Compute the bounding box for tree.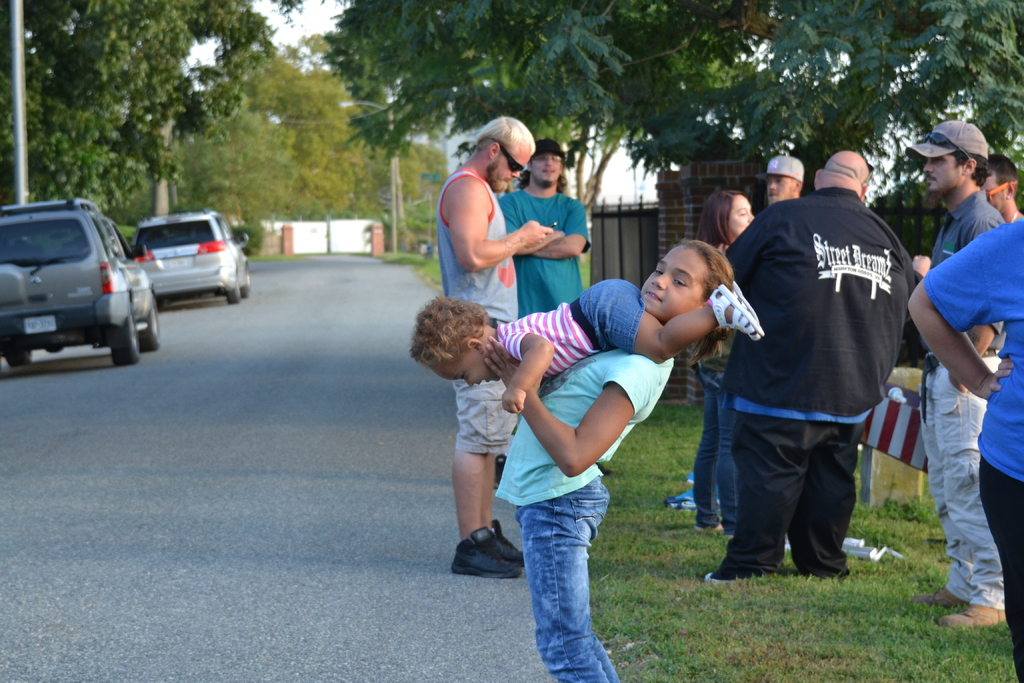
[117, 54, 275, 246].
